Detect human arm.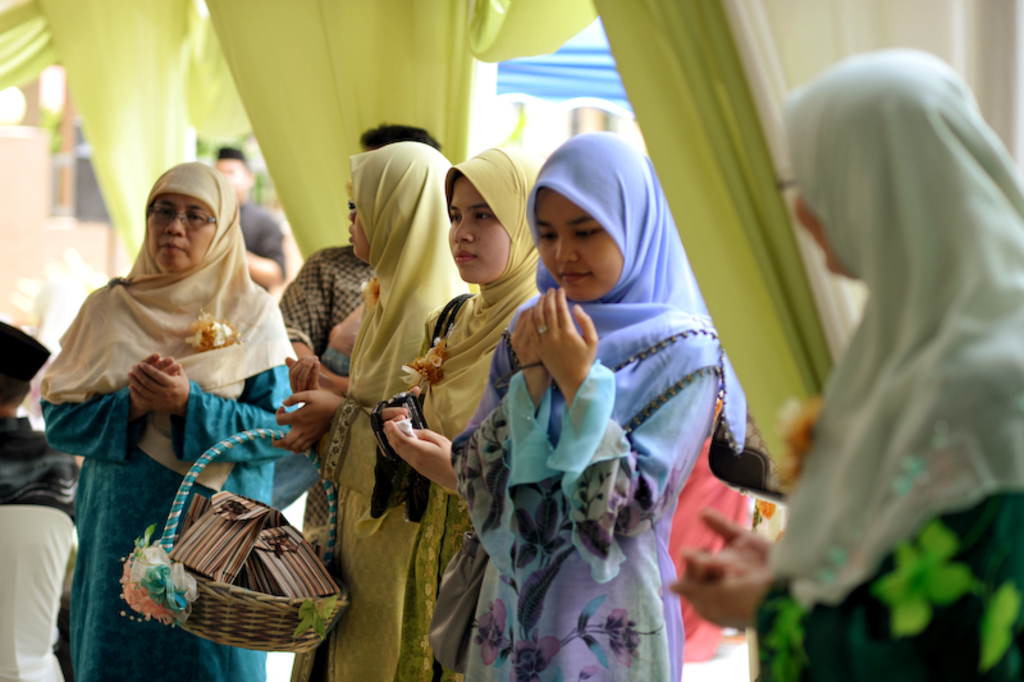
Detected at bbox=[532, 292, 724, 536].
